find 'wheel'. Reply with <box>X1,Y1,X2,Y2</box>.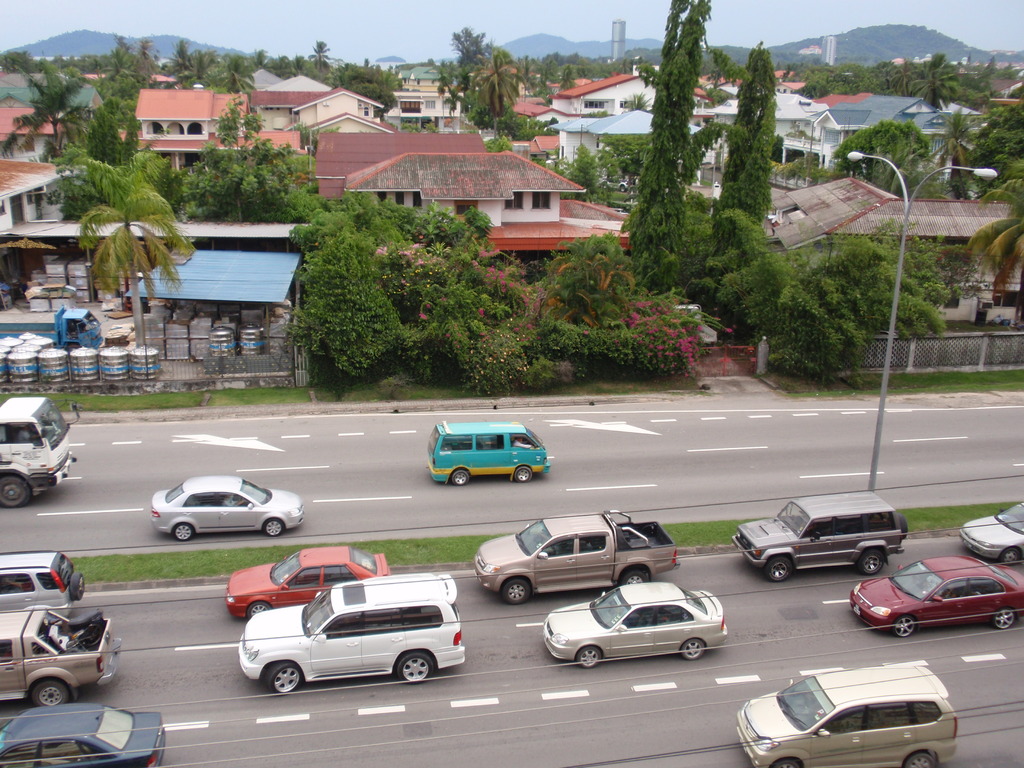
<box>268,664,304,696</box>.
